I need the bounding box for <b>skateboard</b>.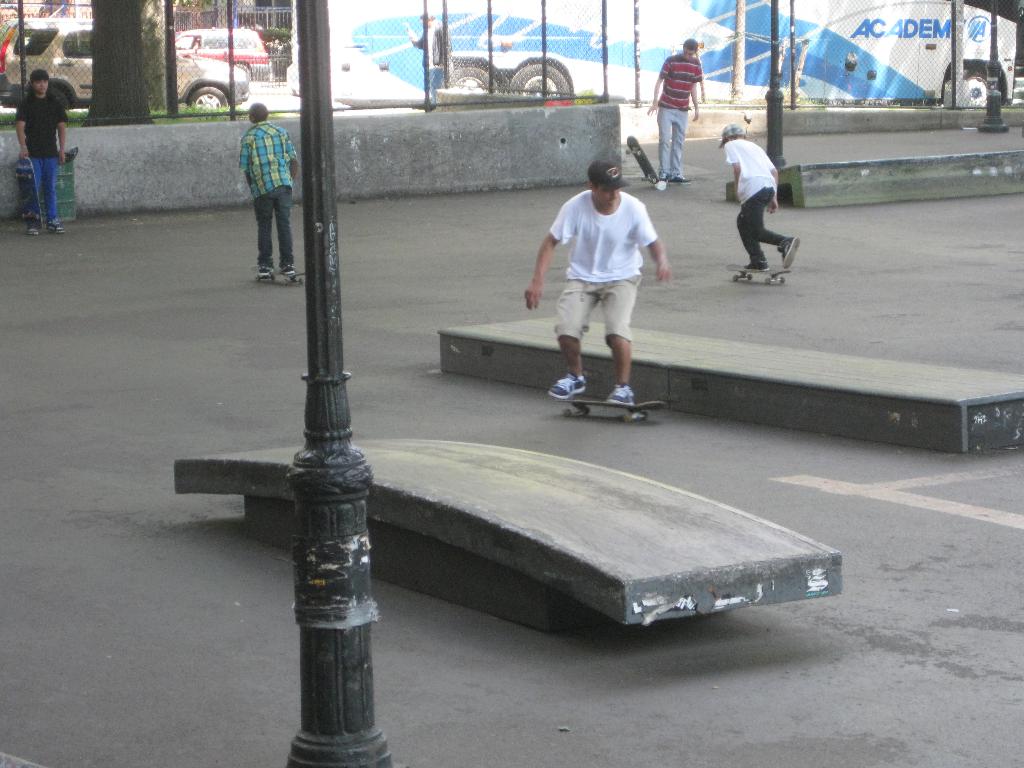
Here it is: [623, 134, 668, 185].
